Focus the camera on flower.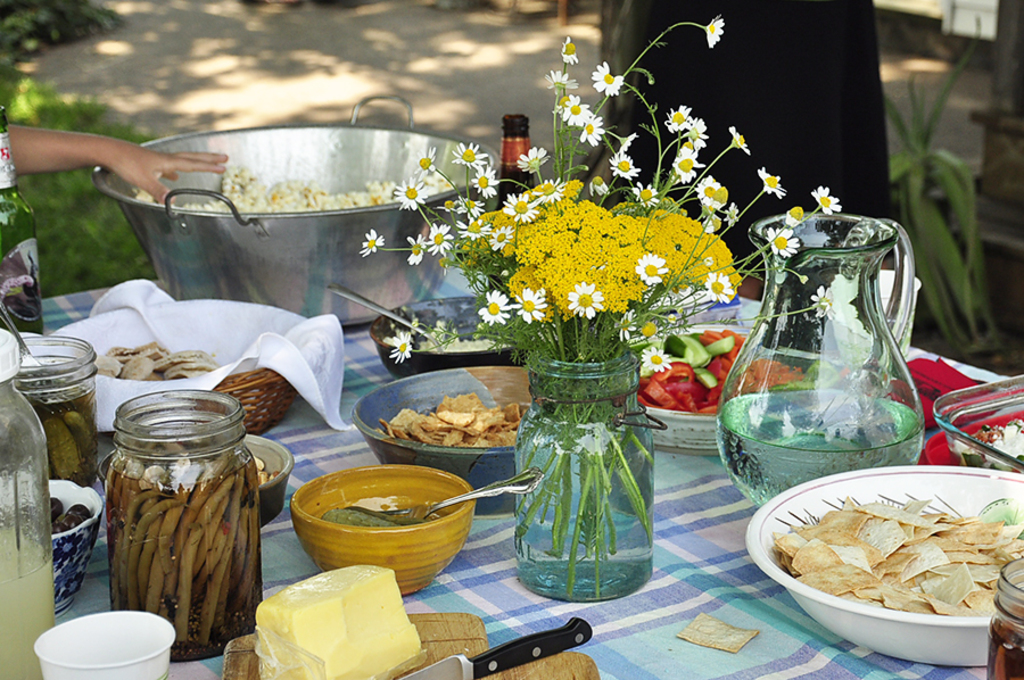
Focus region: (688,115,708,143).
